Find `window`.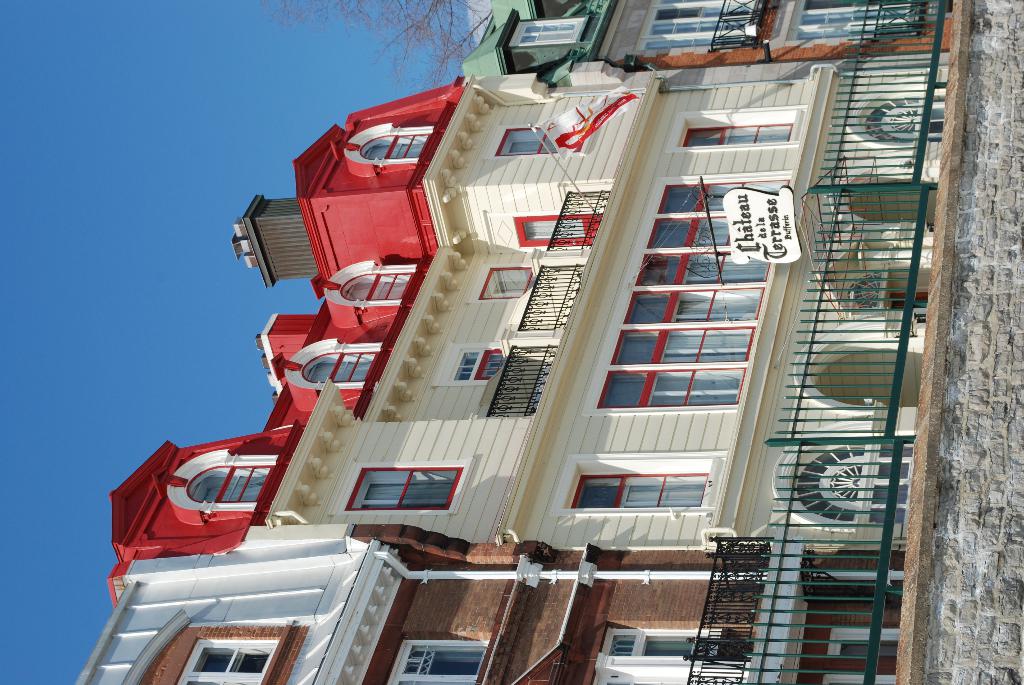
{"left": 521, "top": 219, "right": 588, "bottom": 242}.
